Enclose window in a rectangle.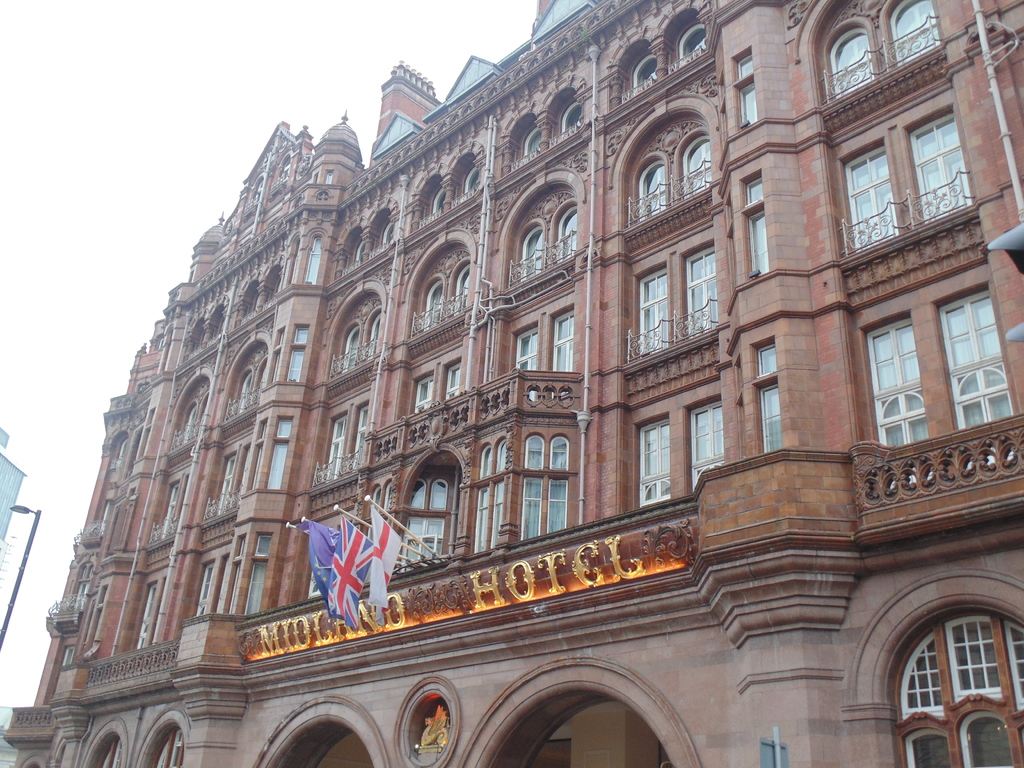
bbox=[464, 168, 480, 190].
